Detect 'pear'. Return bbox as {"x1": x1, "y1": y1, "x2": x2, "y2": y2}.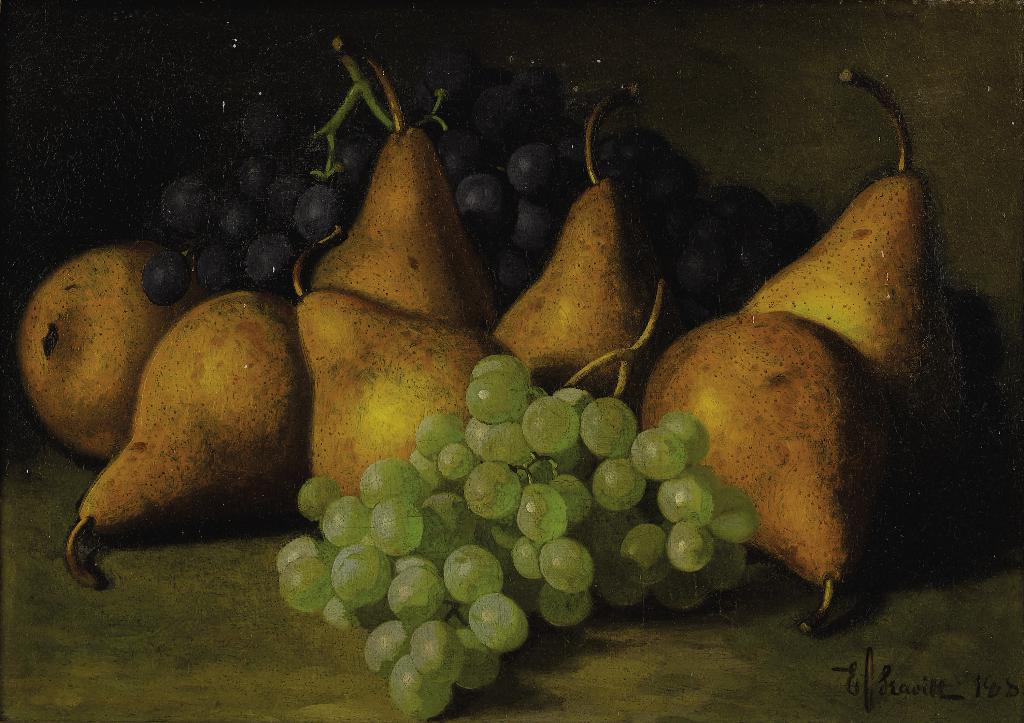
{"x1": 309, "y1": 45, "x2": 502, "y2": 346}.
